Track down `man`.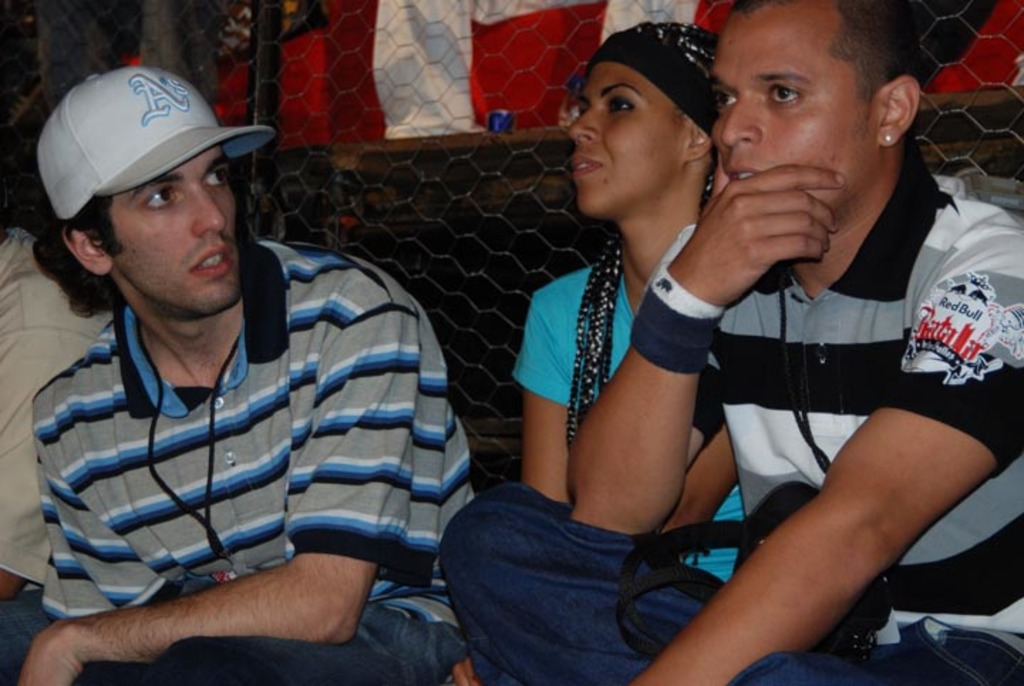
Tracked to {"x1": 10, "y1": 64, "x2": 498, "y2": 675}.
